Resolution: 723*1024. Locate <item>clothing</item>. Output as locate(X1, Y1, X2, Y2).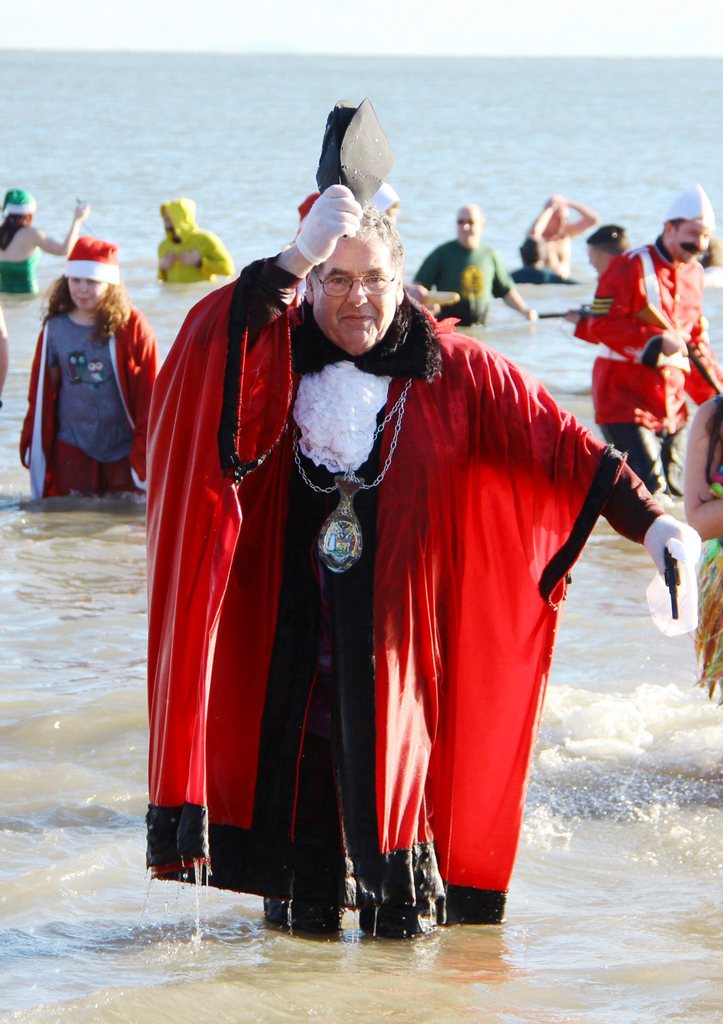
locate(567, 239, 722, 499).
